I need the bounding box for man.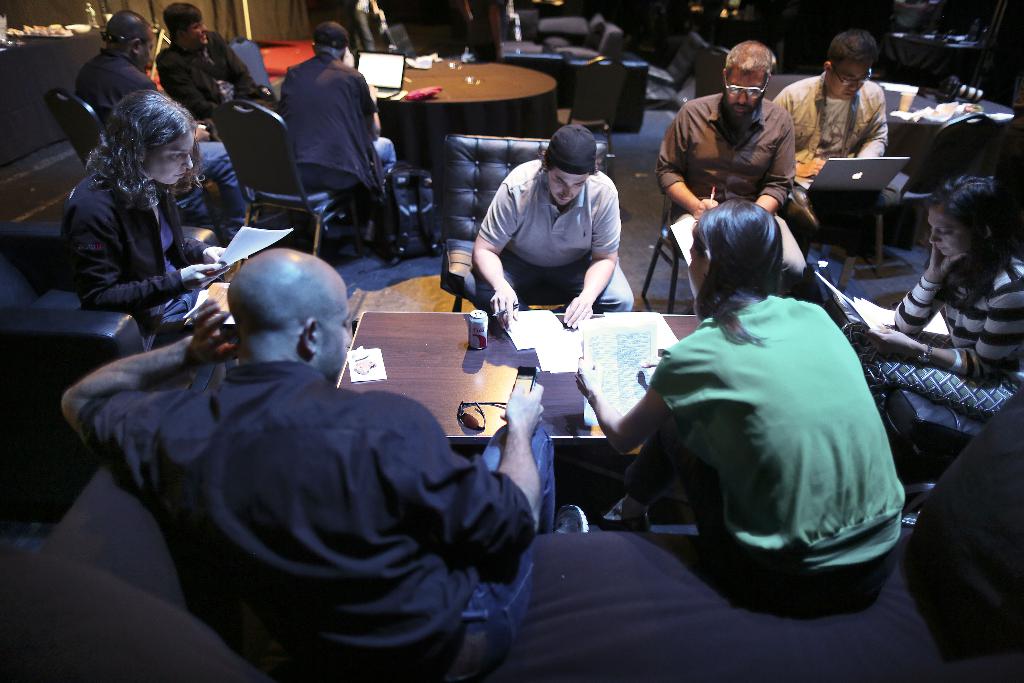
Here it is: crop(58, 250, 592, 682).
